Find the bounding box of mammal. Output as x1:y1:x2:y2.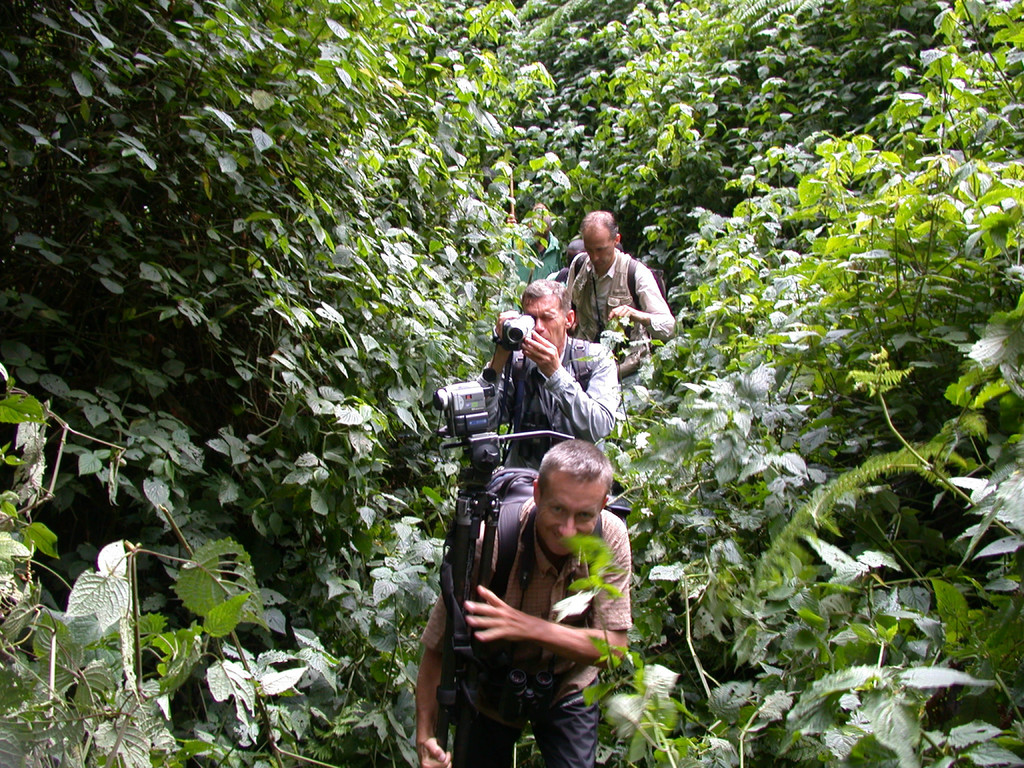
476:275:627:465.
